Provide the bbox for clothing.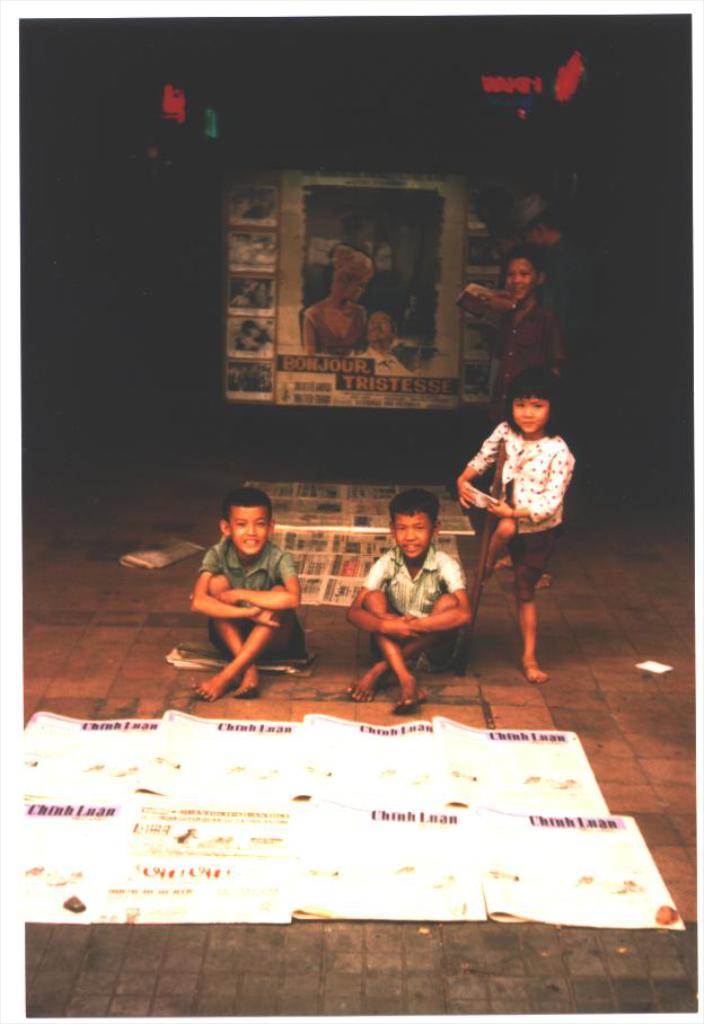
(486, 295, 563, 412).
